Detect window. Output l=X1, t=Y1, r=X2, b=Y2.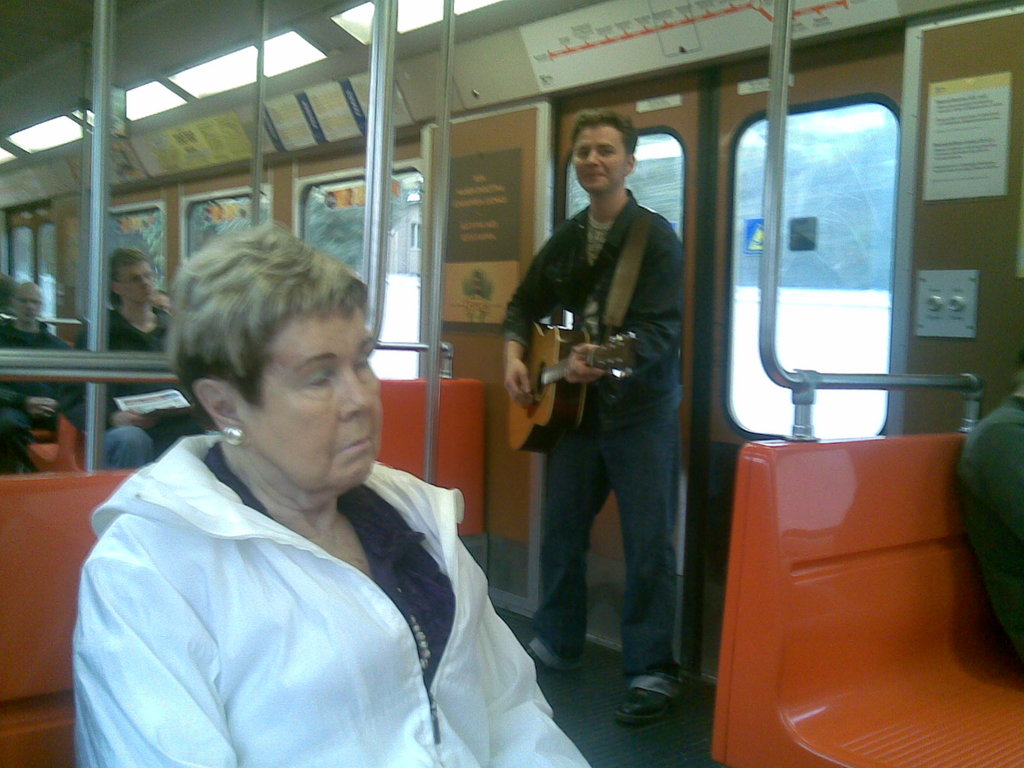
l=177, t=188, r=269, b=260.
